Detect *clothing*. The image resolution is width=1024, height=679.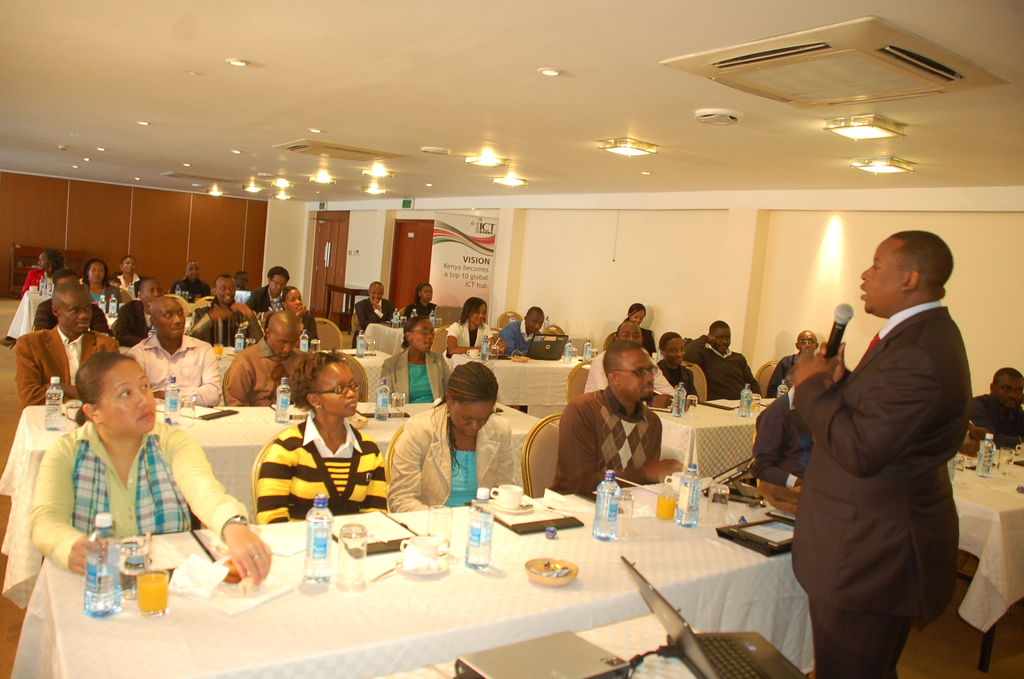
400 300 431 330.
